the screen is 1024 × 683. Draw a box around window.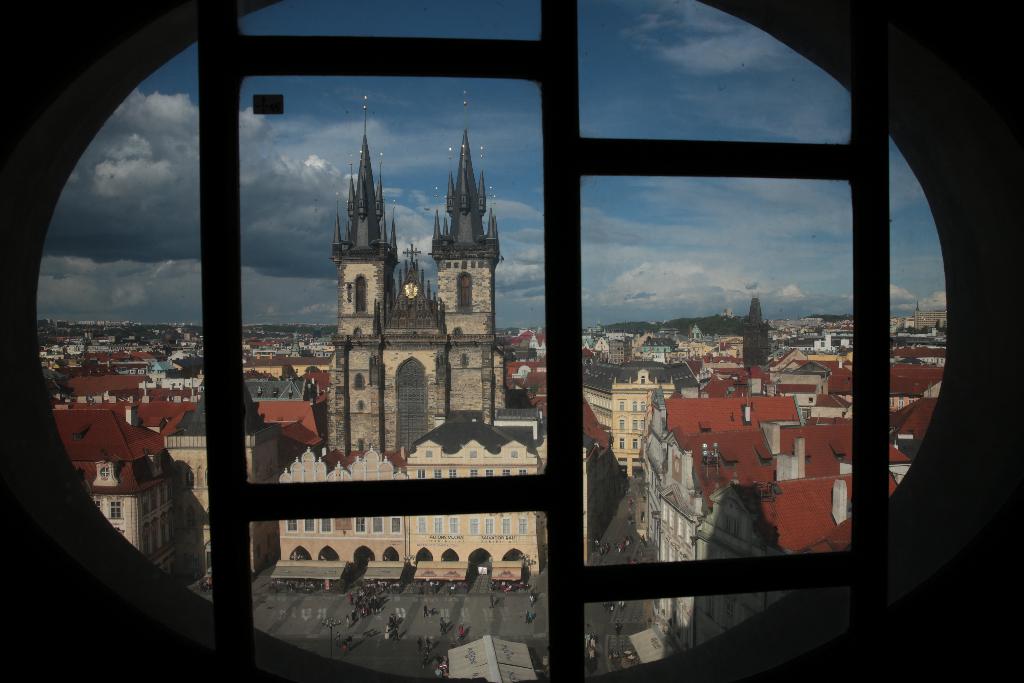
select_region(426, 449, 433, 459).
